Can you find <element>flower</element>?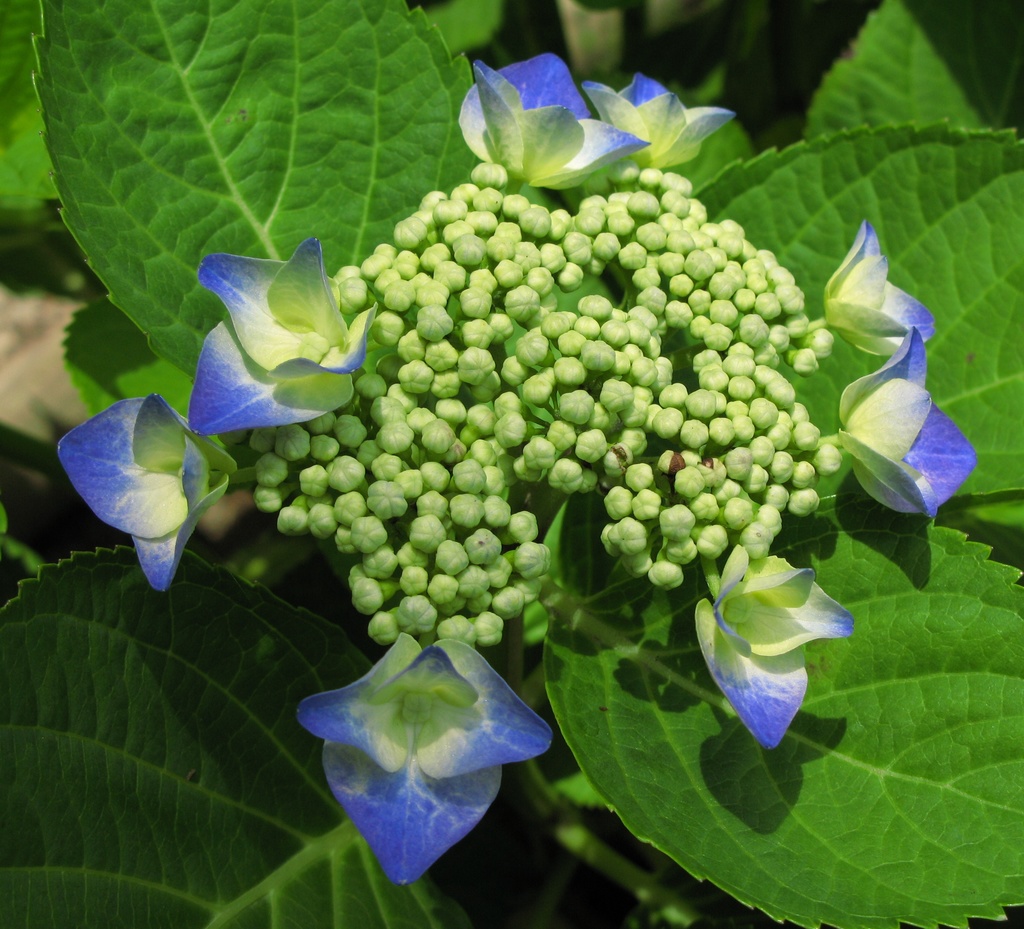
Yes, bounding box: bbox(825, 218, 933, 356).
